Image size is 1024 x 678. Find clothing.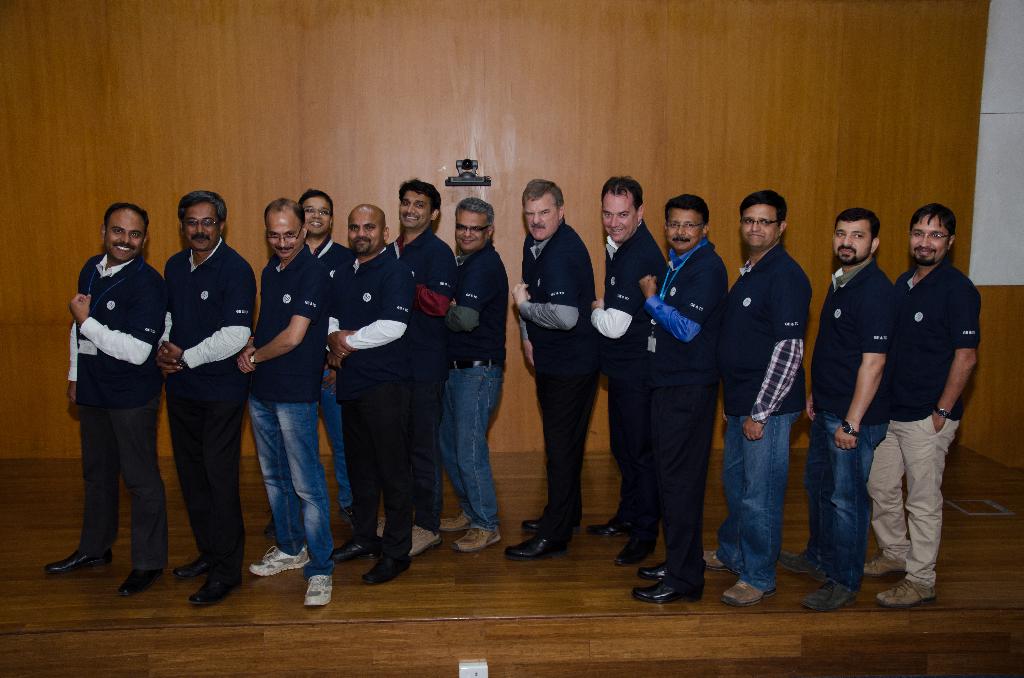
crop(240, 244, 333, 583).
